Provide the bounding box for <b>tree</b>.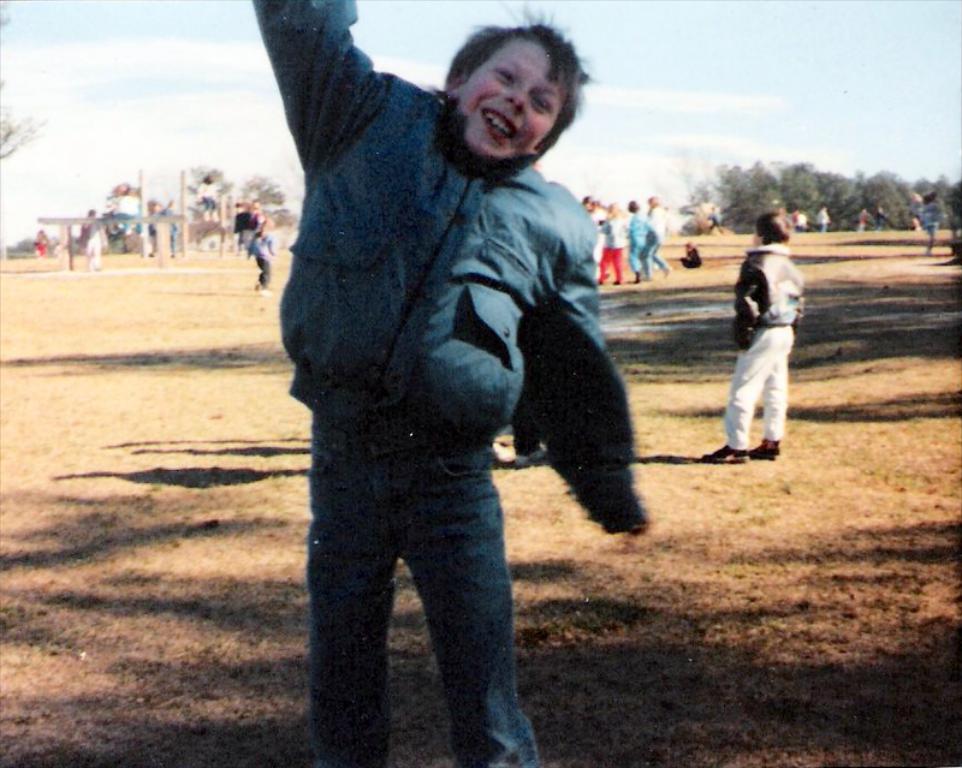
select_region(0, 0, 52, 166).
